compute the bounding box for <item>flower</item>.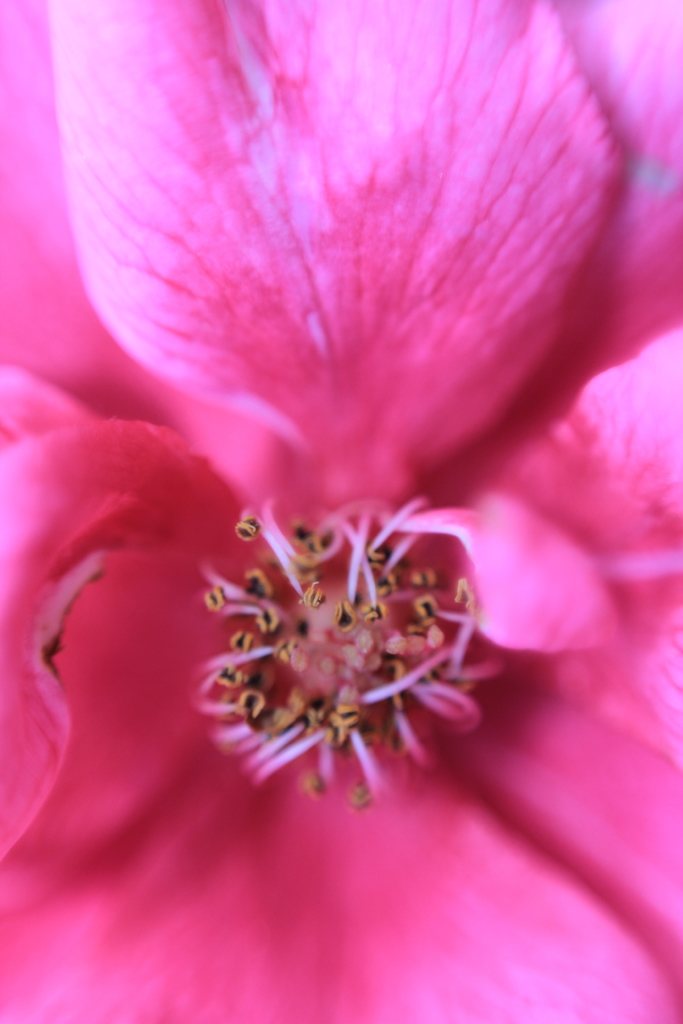
[1, 0, 682, 1014].
